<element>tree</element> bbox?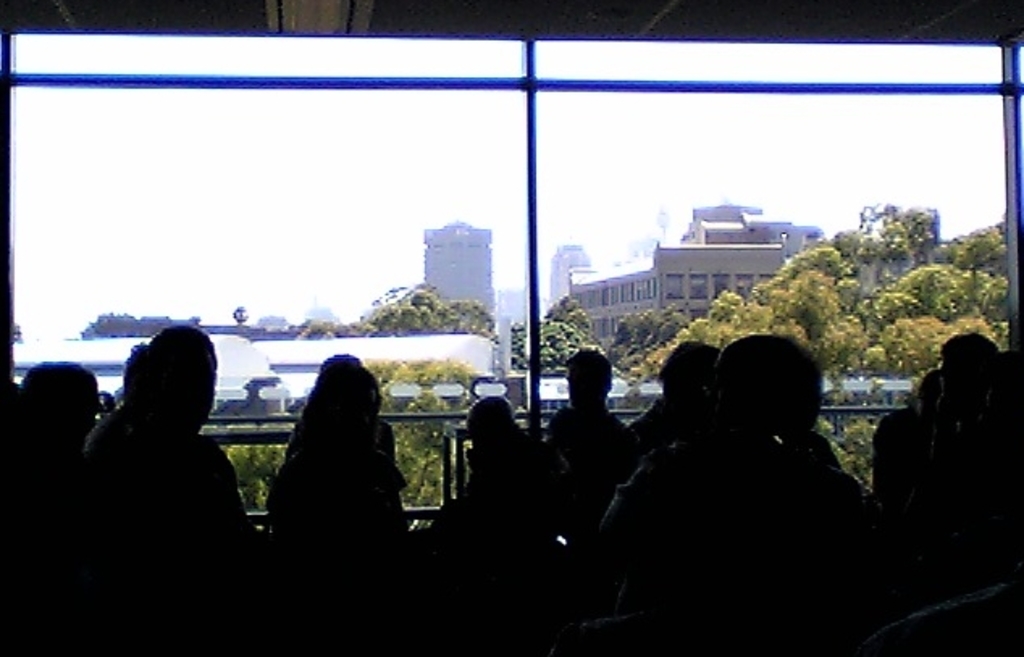
box=[226, 412, 287, 542]
